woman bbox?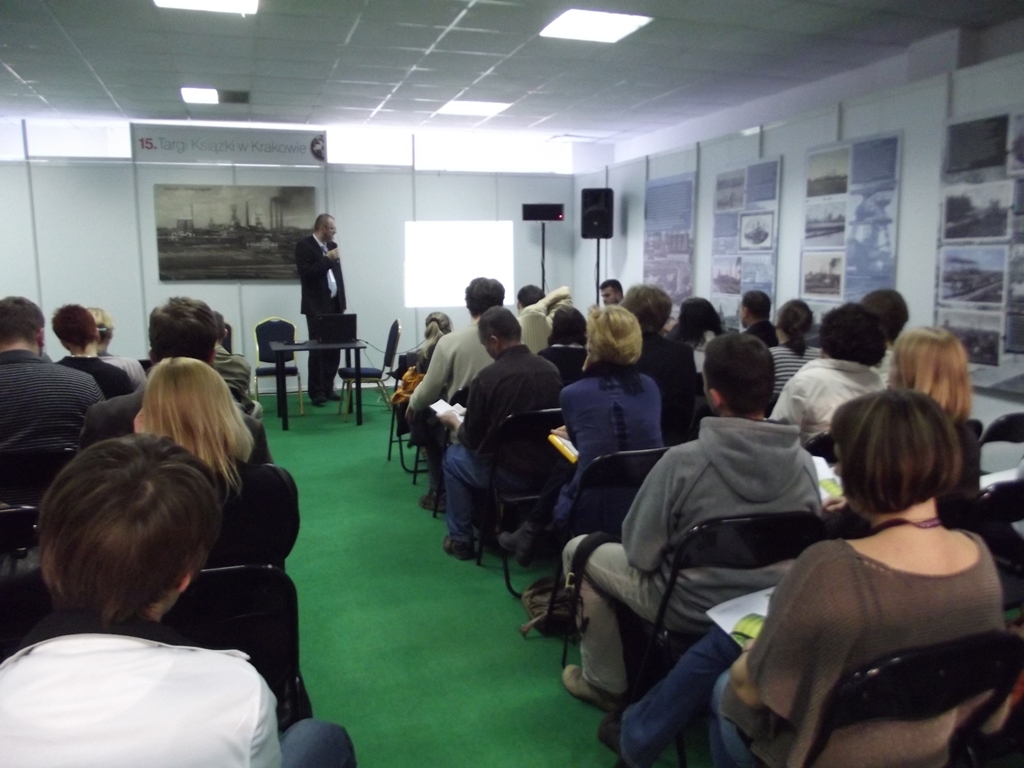
(539,305,591,397)
